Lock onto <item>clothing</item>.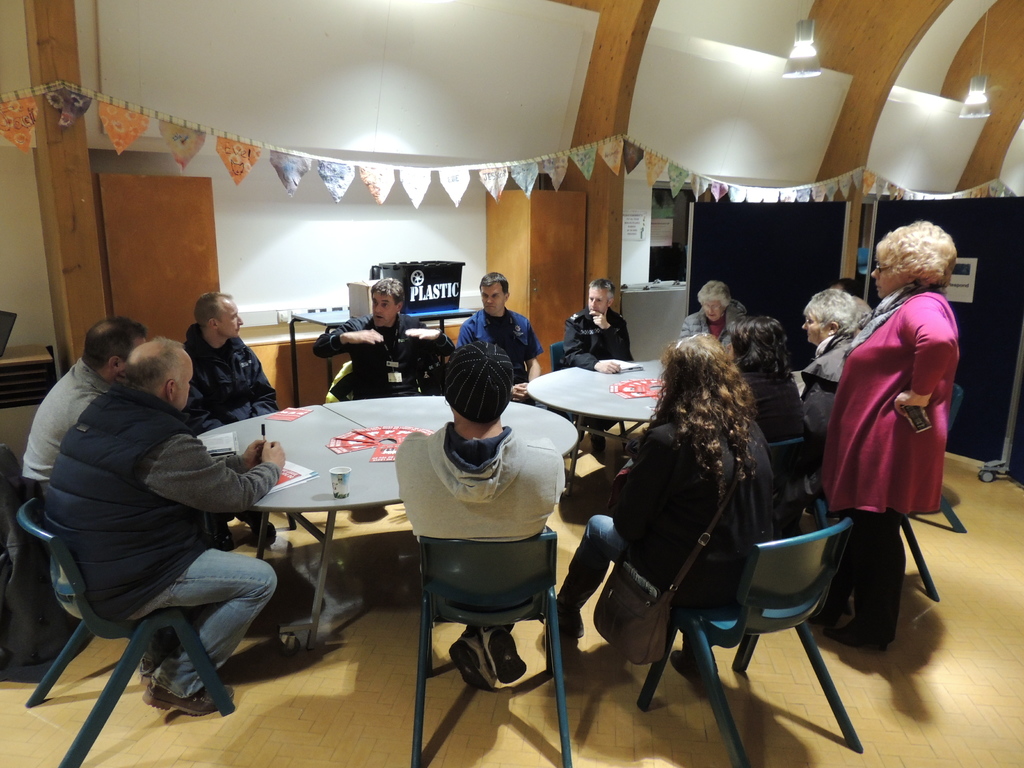
Locked: (561,410,780,655).
